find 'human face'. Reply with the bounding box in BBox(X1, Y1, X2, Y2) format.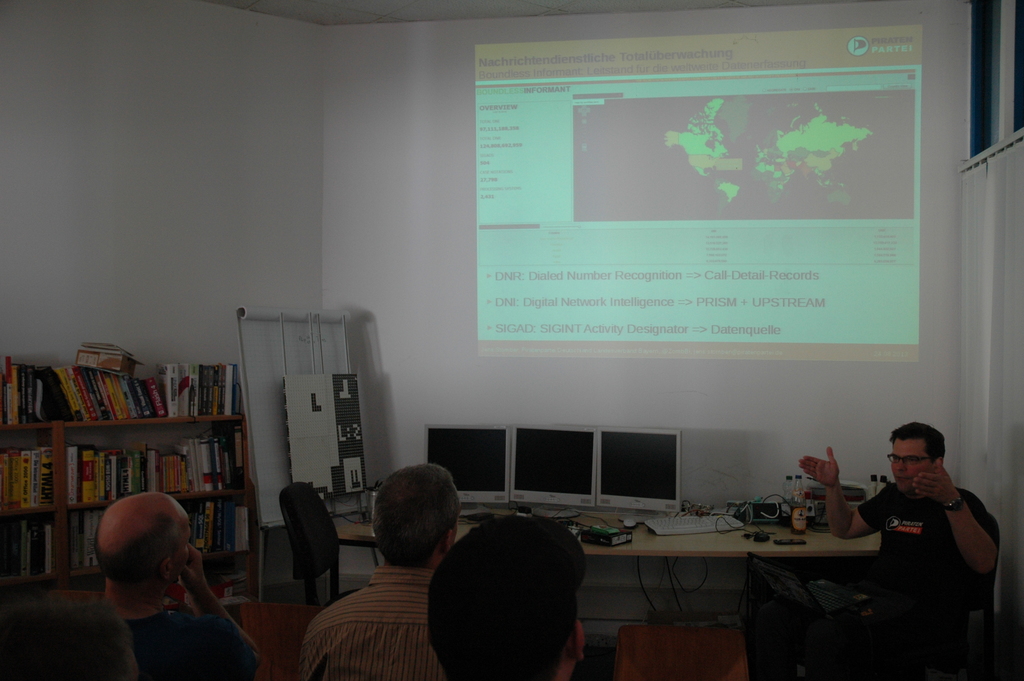
BBox(893, 438, 931, 498).
